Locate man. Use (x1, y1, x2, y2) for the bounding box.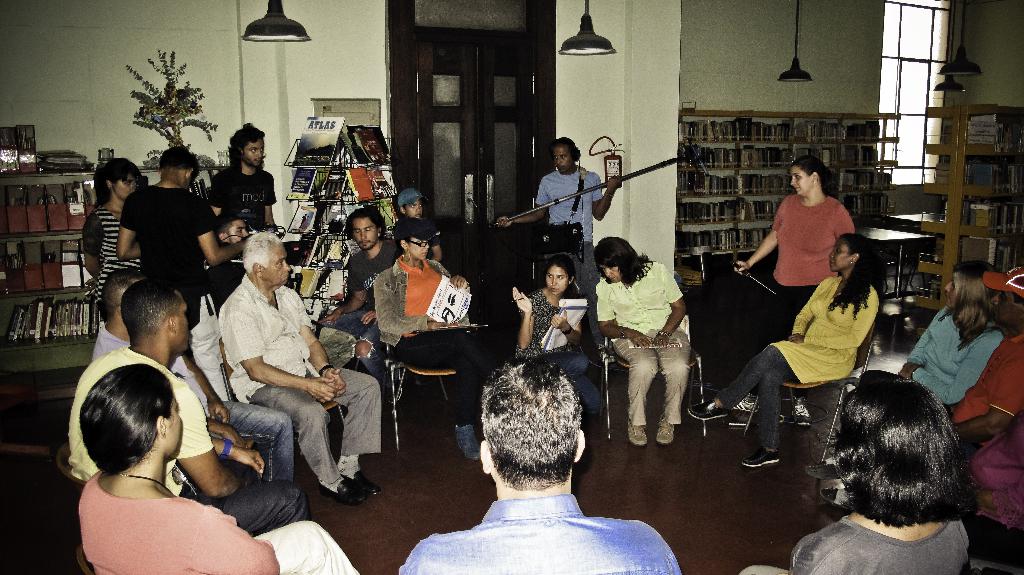
(957, 258, 1023, 448).
